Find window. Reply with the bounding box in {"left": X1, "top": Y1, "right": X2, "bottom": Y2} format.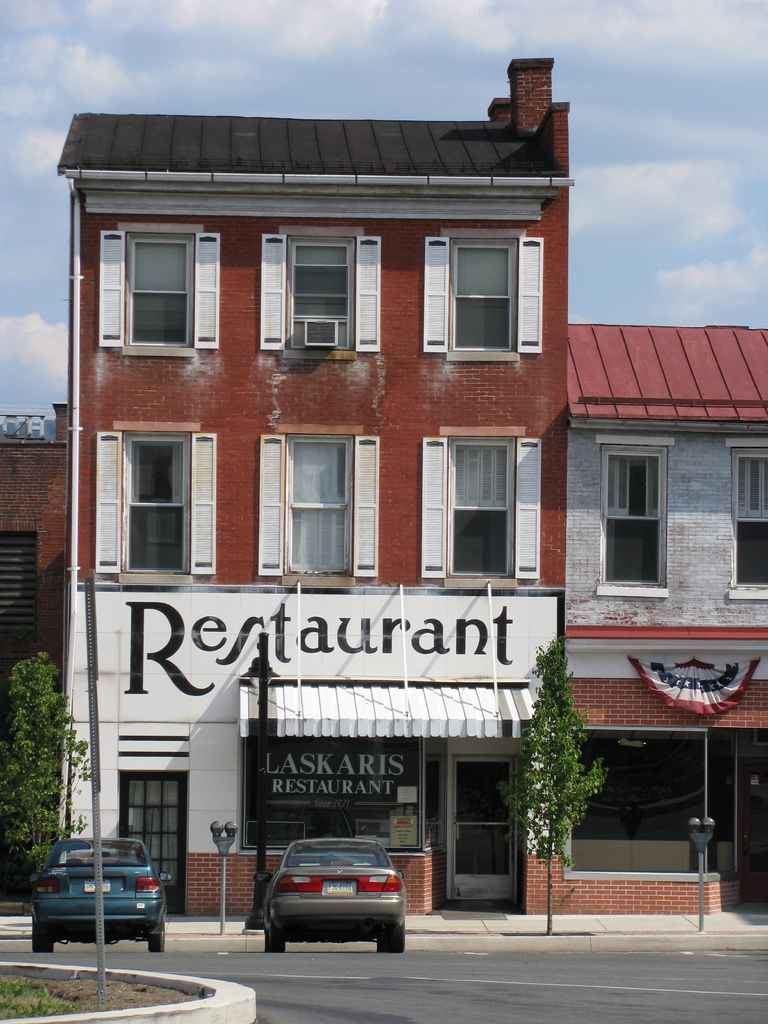
{"left": 422, "top": 427, "right": 541, "bottom": 582}.
